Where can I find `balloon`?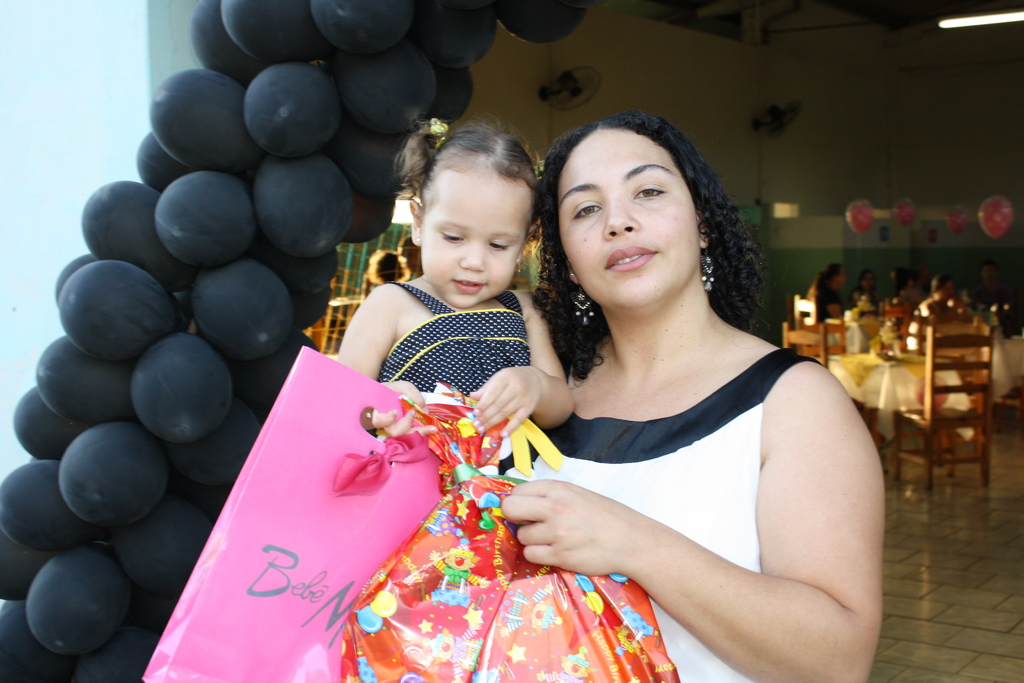
You can find it at [x1=493, y1=0, x2=584, y2=46].
